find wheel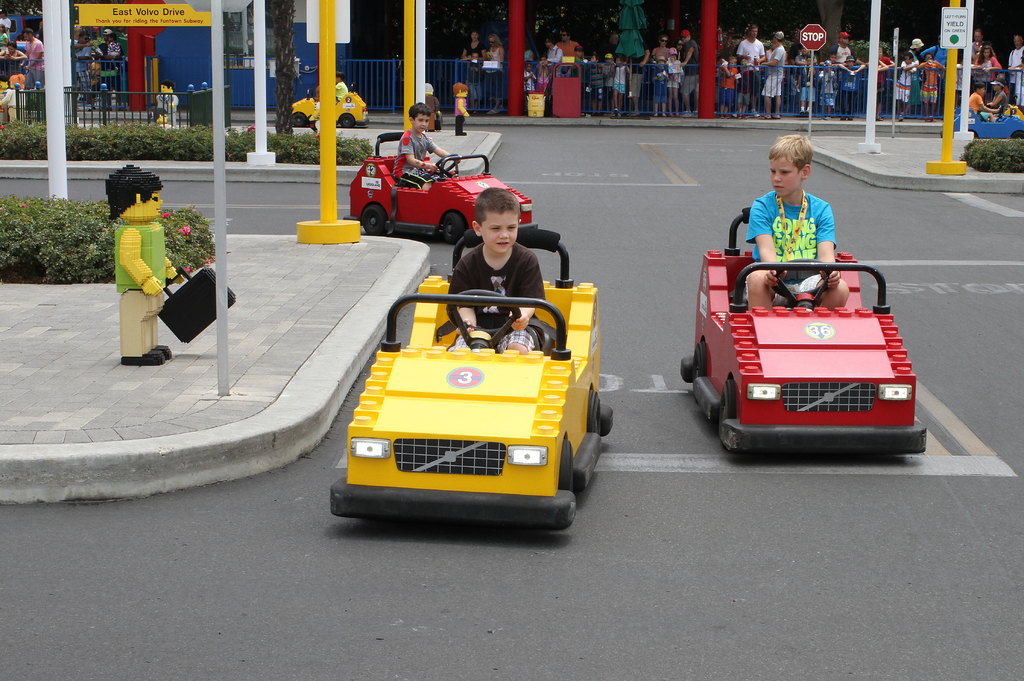
box(444, 212, 463, 244)
